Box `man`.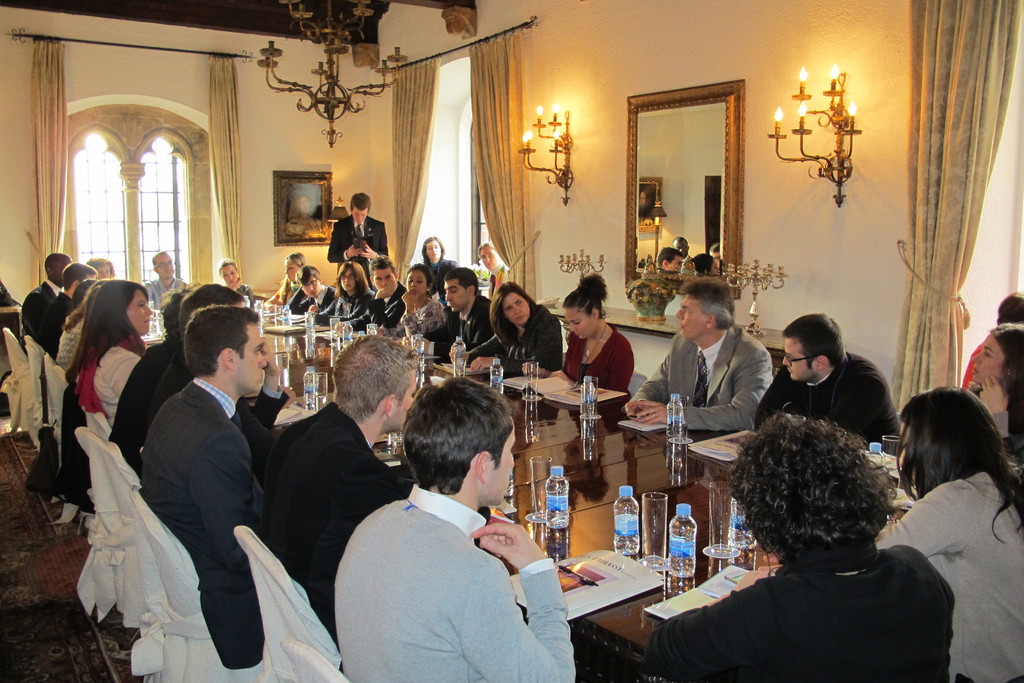
132/244/191/317.
